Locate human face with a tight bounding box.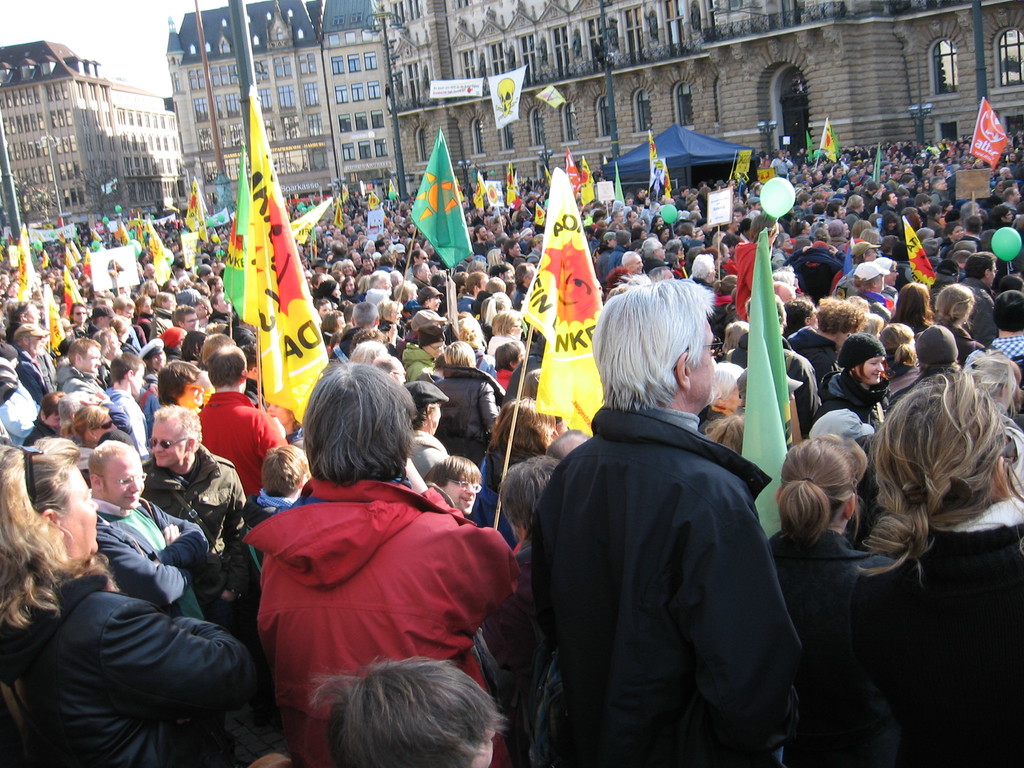
box(446, 472, 479, 512).
